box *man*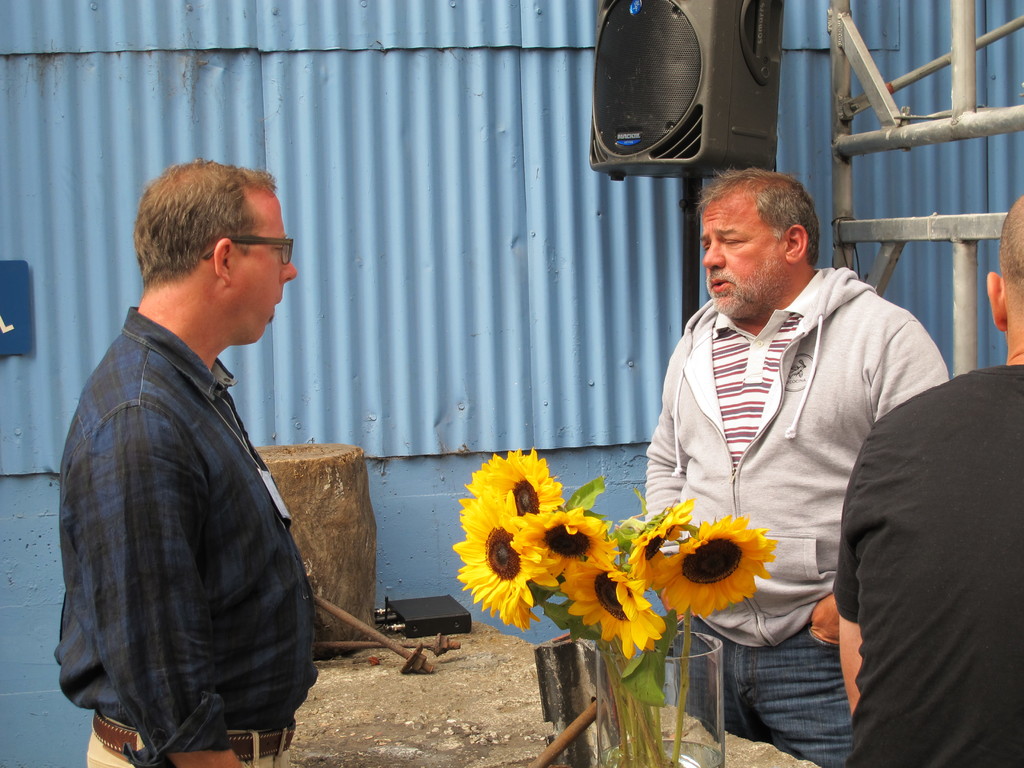
crop(833, 193, 1023, 767)
